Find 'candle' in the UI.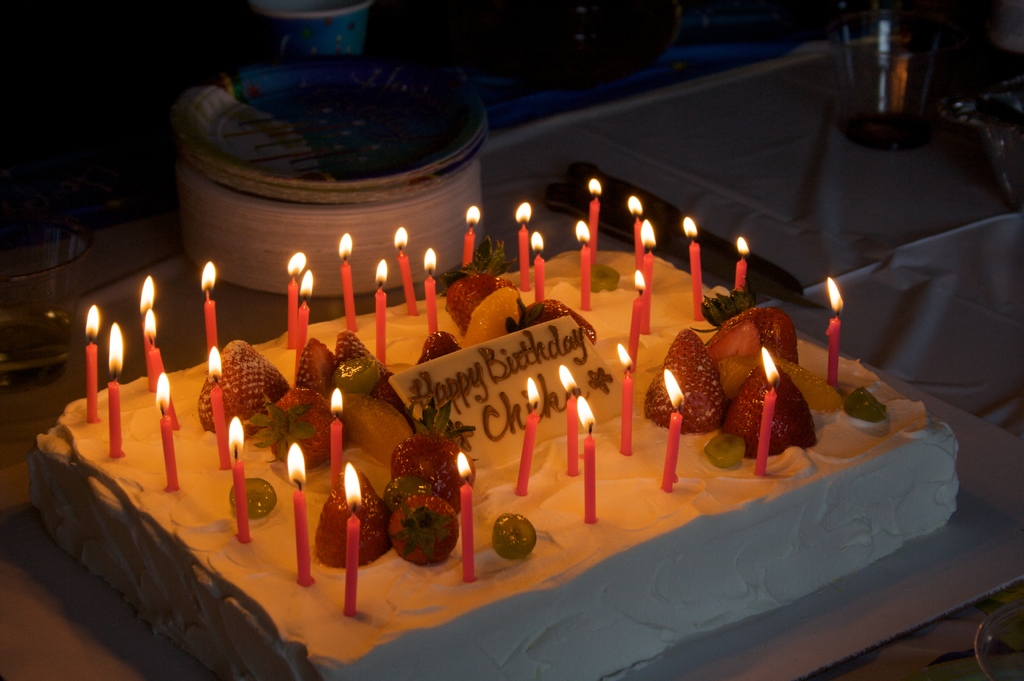
UI element at {"left": 200, "top": 258, "right": 217, "bottom": 351}.
